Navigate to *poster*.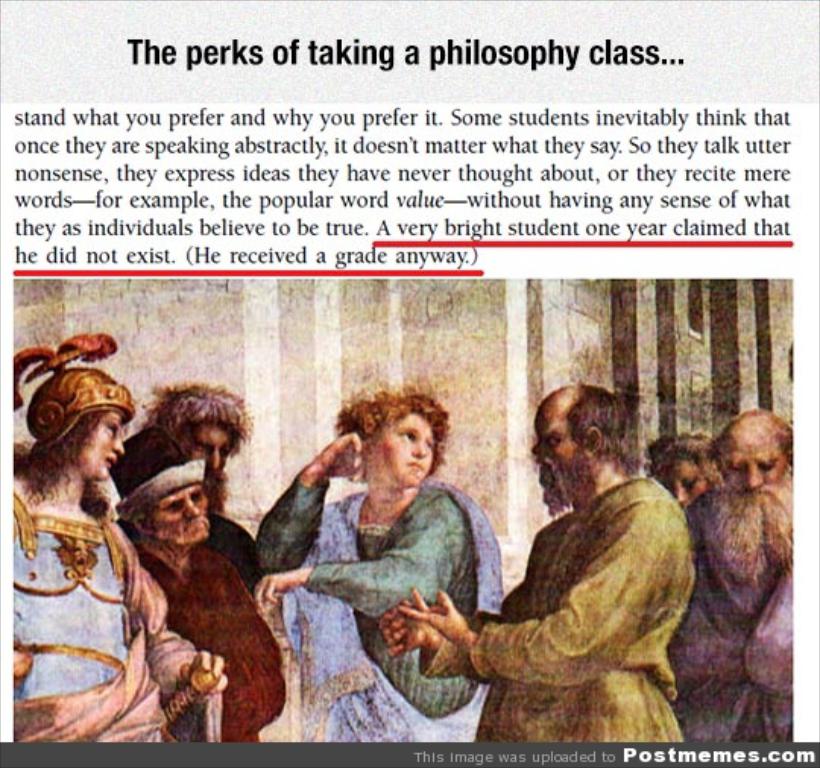
Navigation target: box(0, 0, 818, 766).
